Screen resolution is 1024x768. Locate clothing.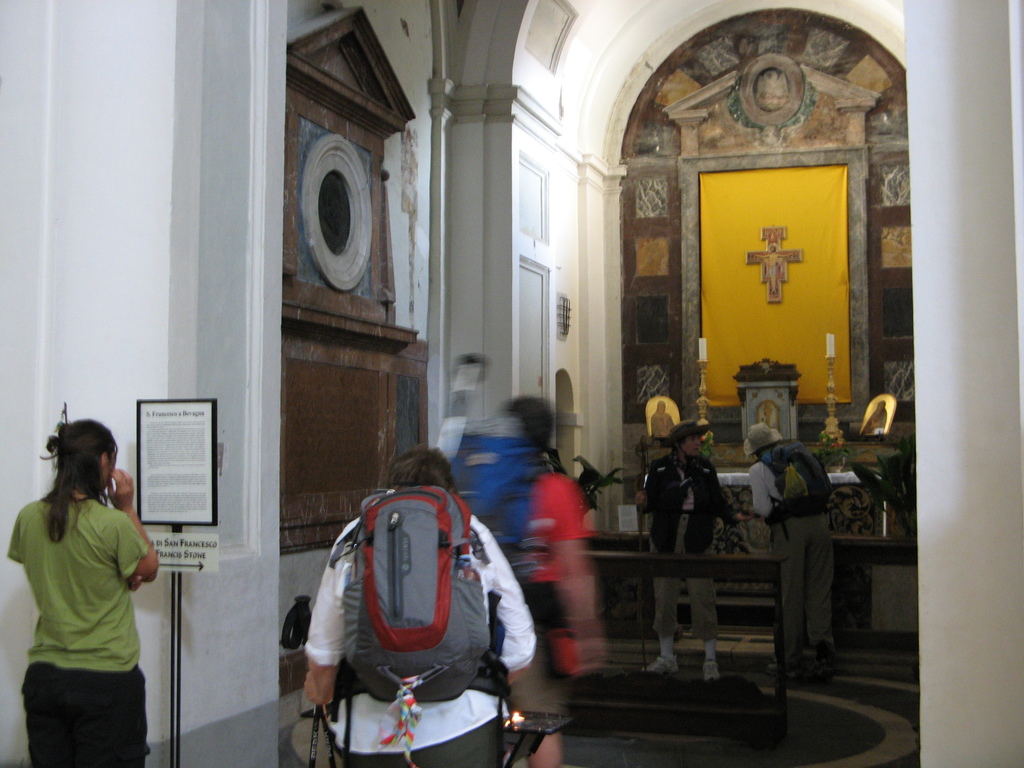
rect(653, 454, 739, 640).
